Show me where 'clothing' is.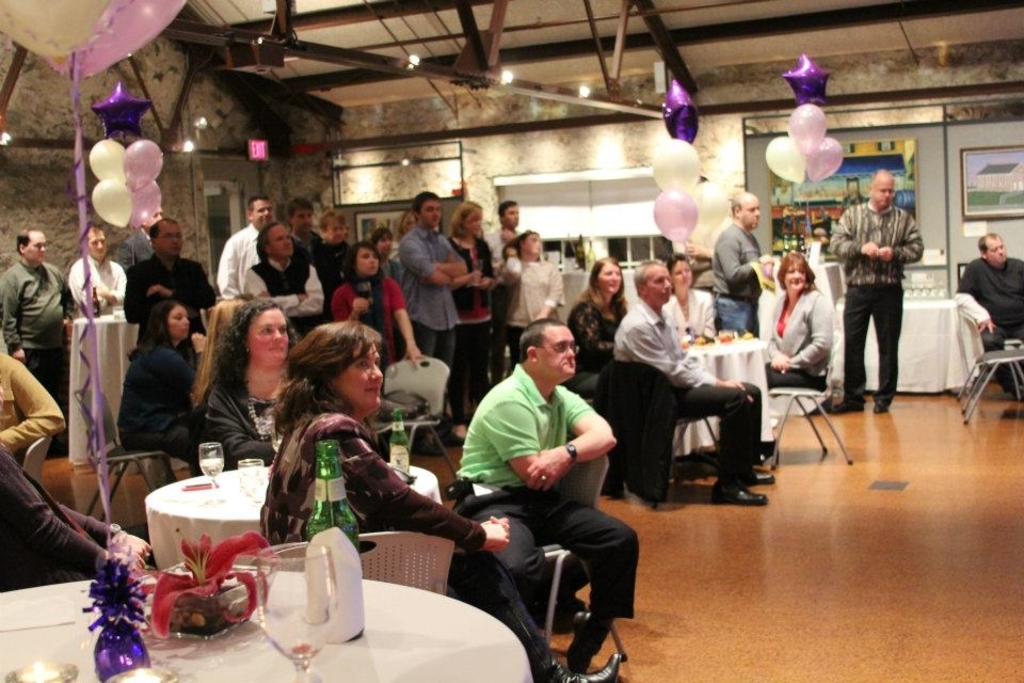
'clothing' is at locate(398, 220, 464, 369).
